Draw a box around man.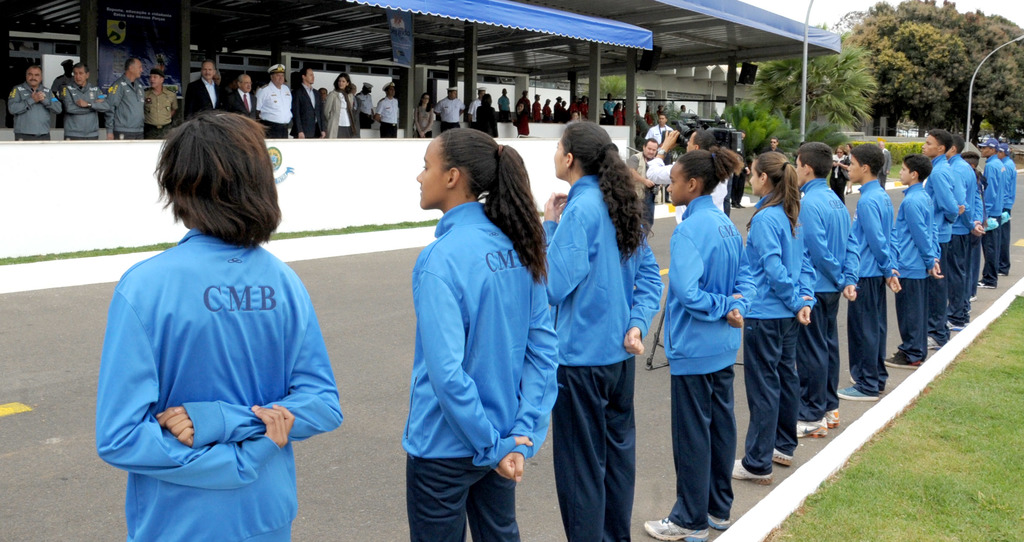
Rect(355, 81, 378, 125).
